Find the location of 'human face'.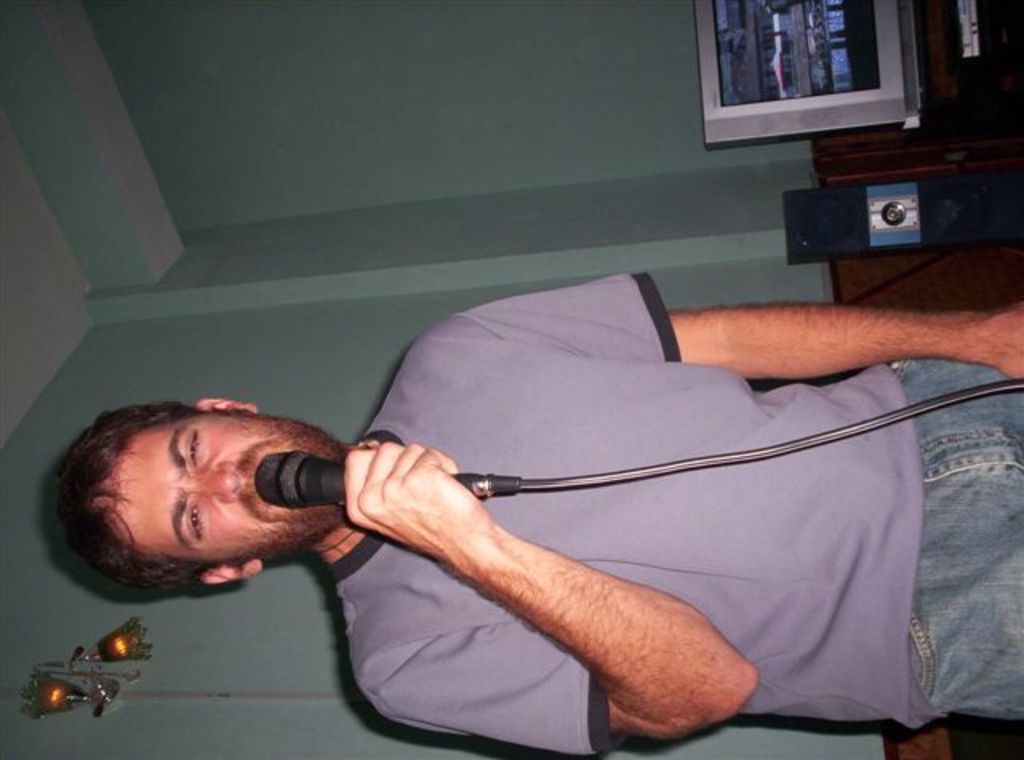
Location: left=96, top=411, right=344, bottom=566.
